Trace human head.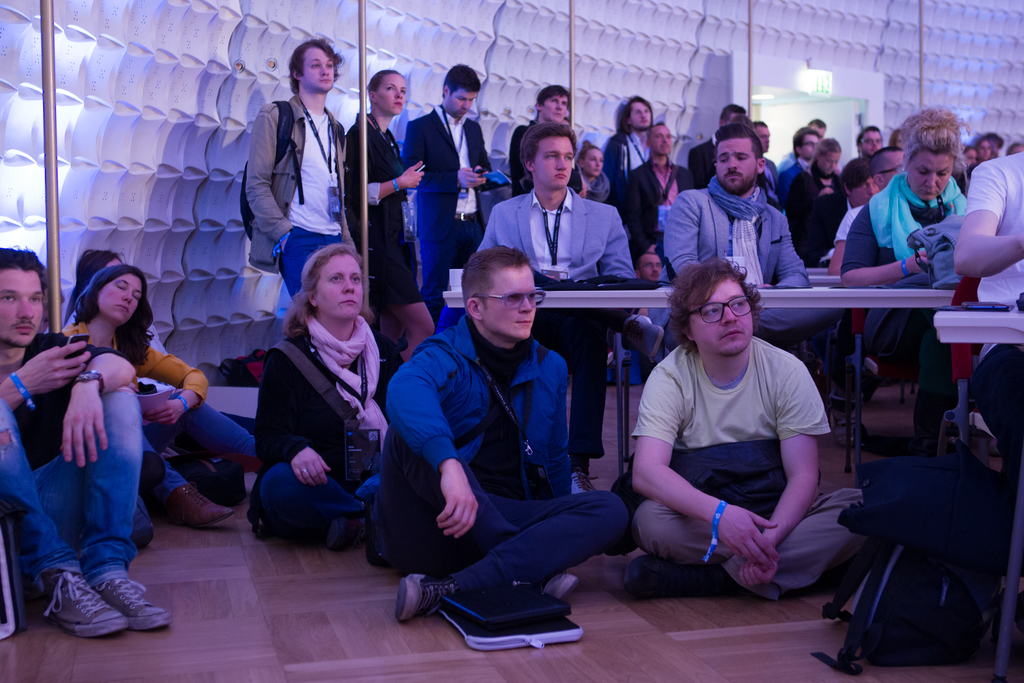
Traced to x1=304, y1=243, x2=364, y2=325.
